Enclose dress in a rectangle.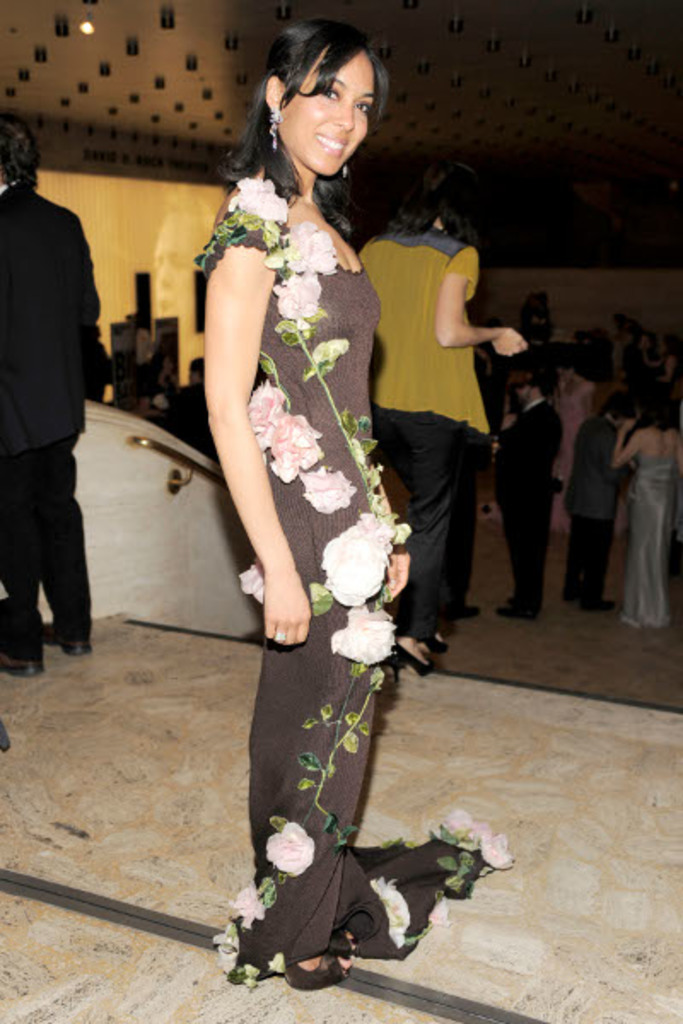
detection(352, 229, 492, 442).
